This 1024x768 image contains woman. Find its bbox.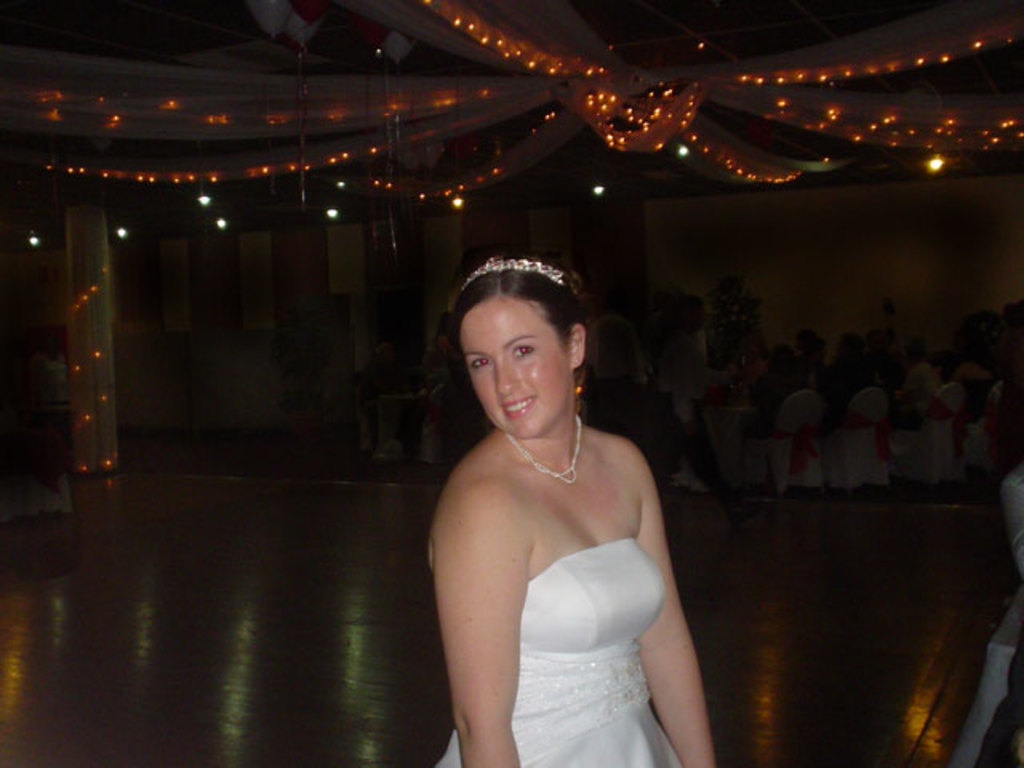
l=411, t=254, r=730, b=767.
